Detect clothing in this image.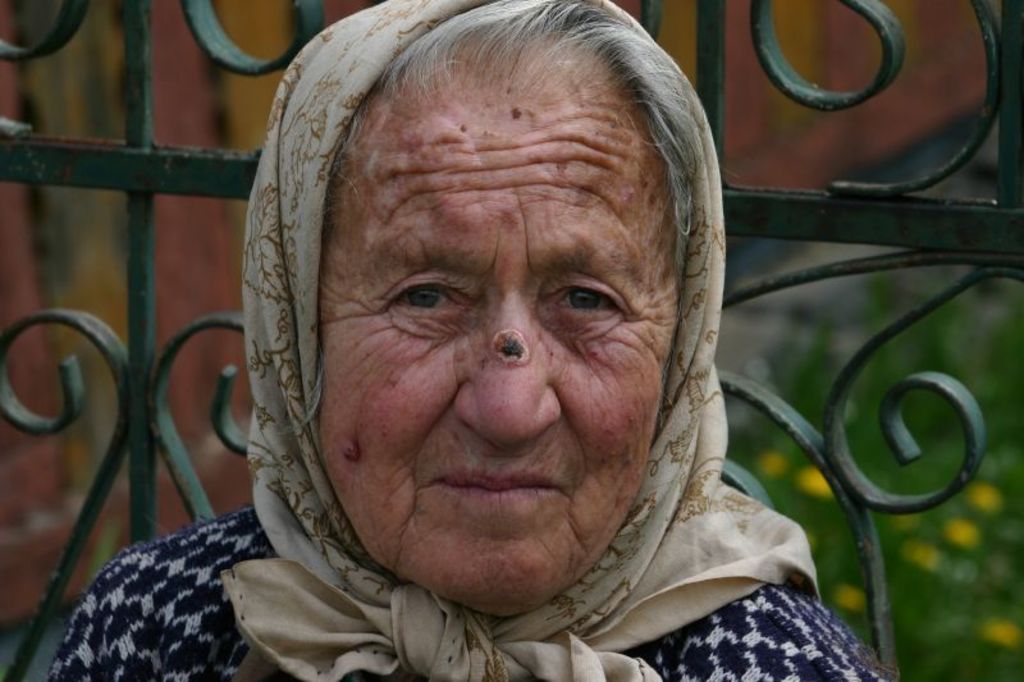
Detection: Rect(49, 505, 888, 679).
